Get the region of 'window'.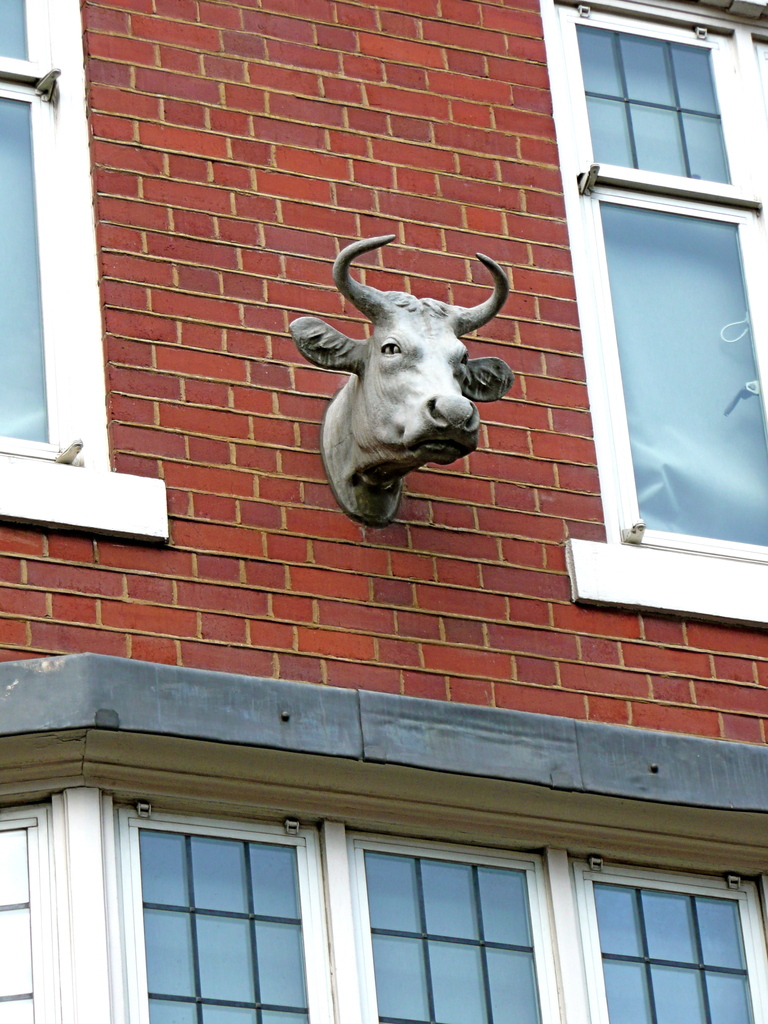
box=[132, 803, 319, 998].
